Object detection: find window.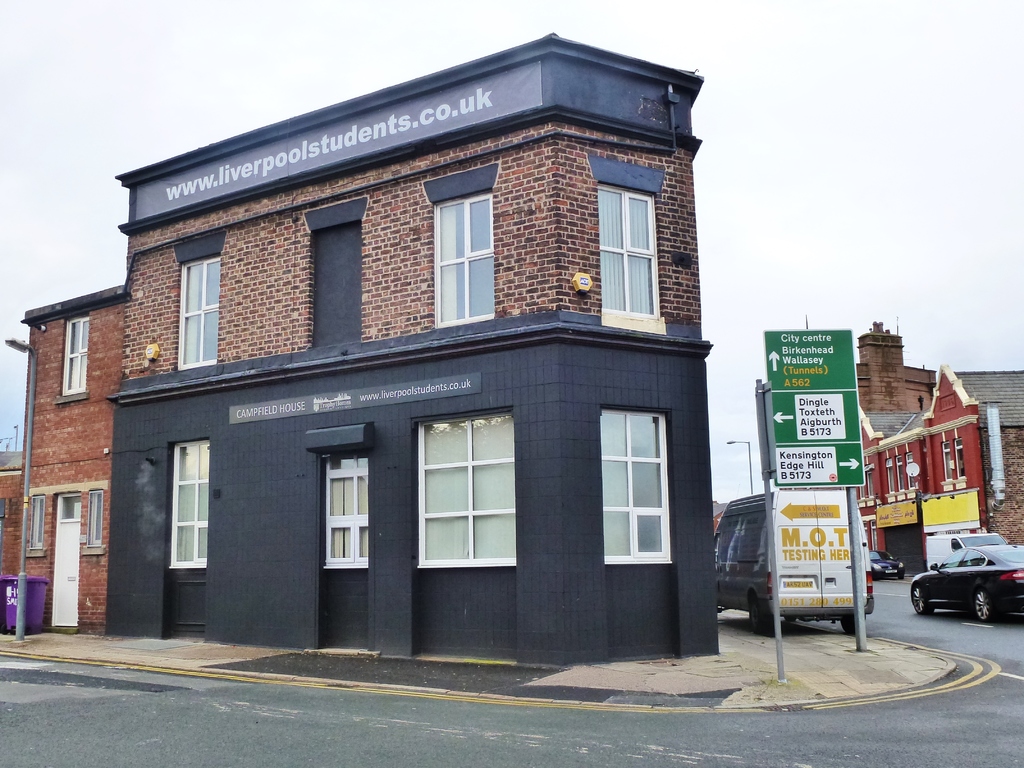
[417,414,515,564].
